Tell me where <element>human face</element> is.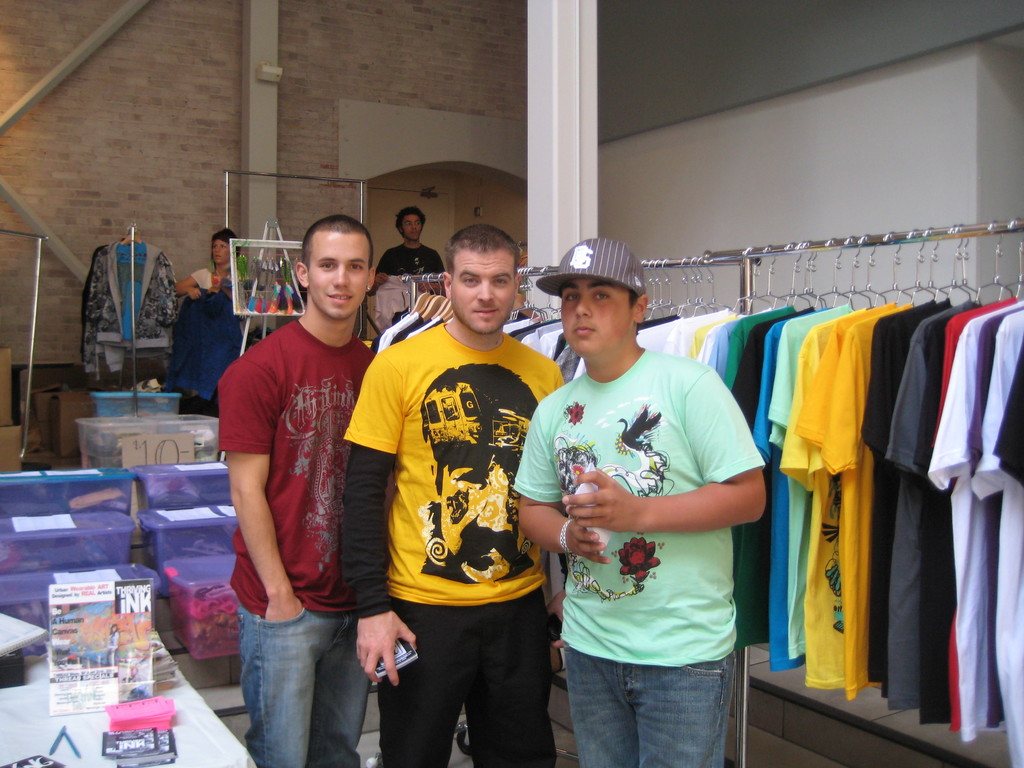
<element>human face</element> is at [451, 257, 514, 336].
